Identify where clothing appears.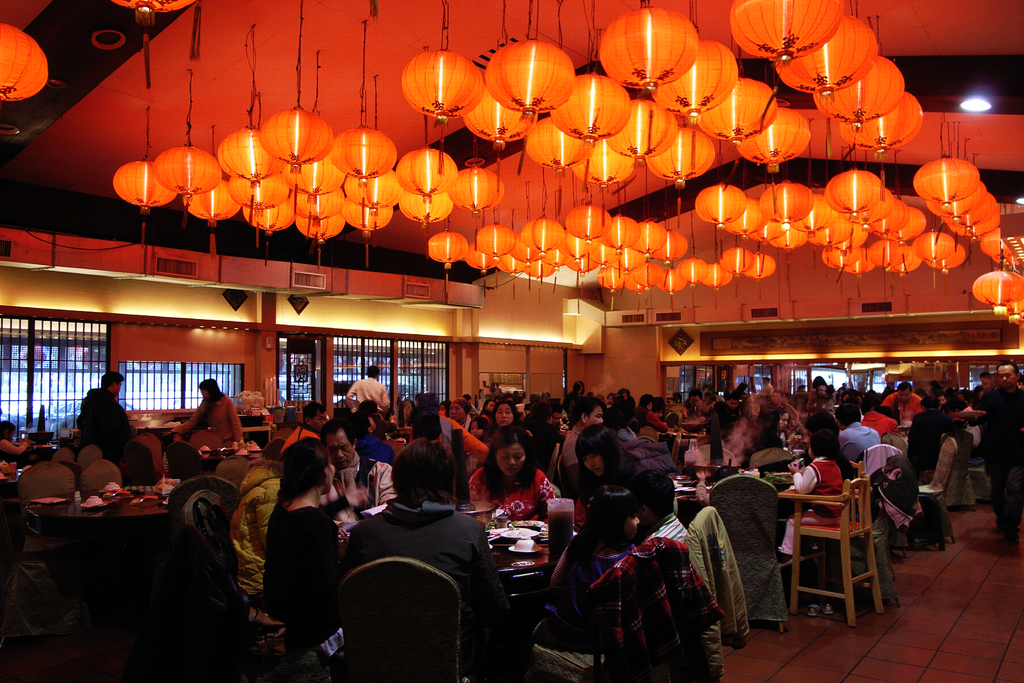
Appears at [left=339, top=472, right=509, bottom=679].
